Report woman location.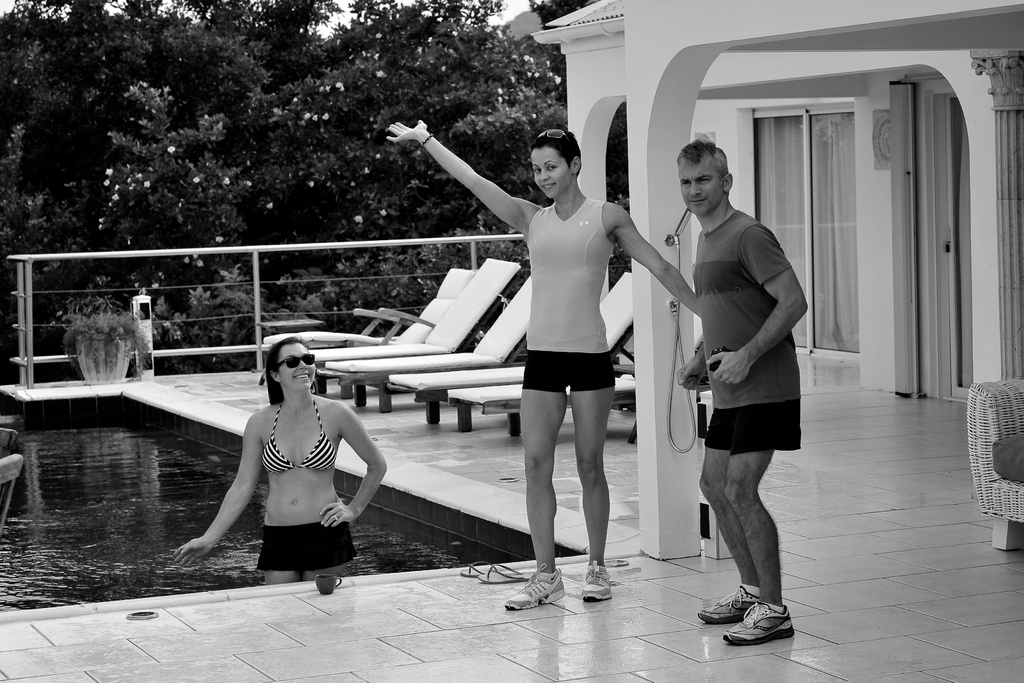
Report: box=[193, 333, 383, 596].
